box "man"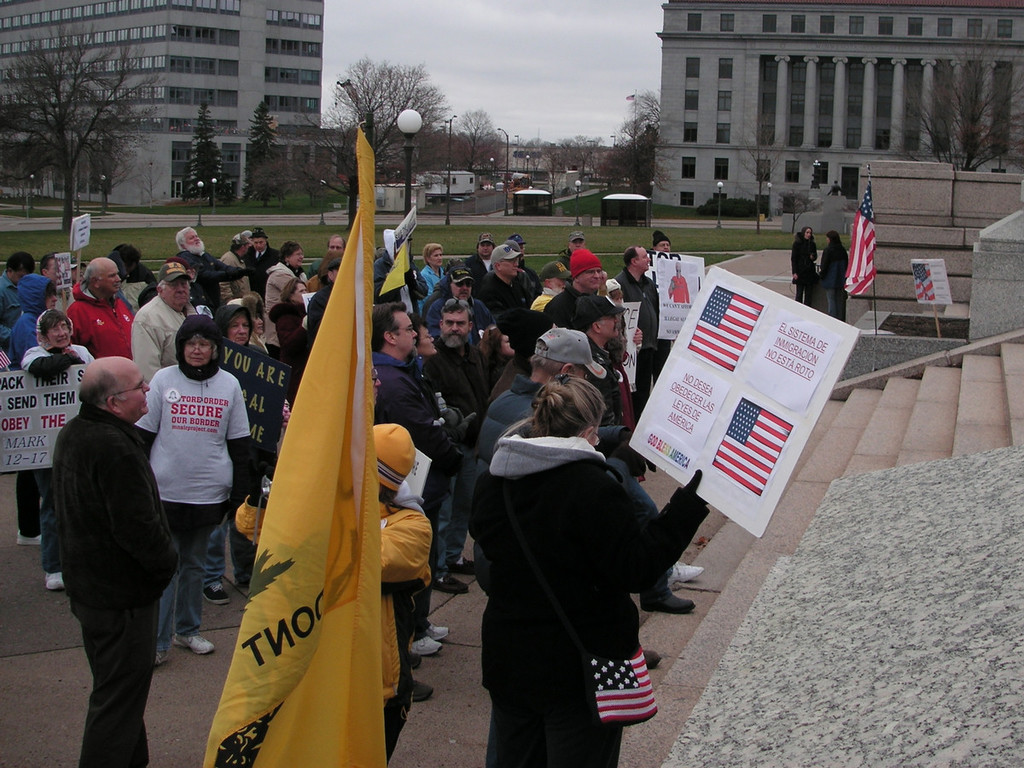
483:317:698:627
